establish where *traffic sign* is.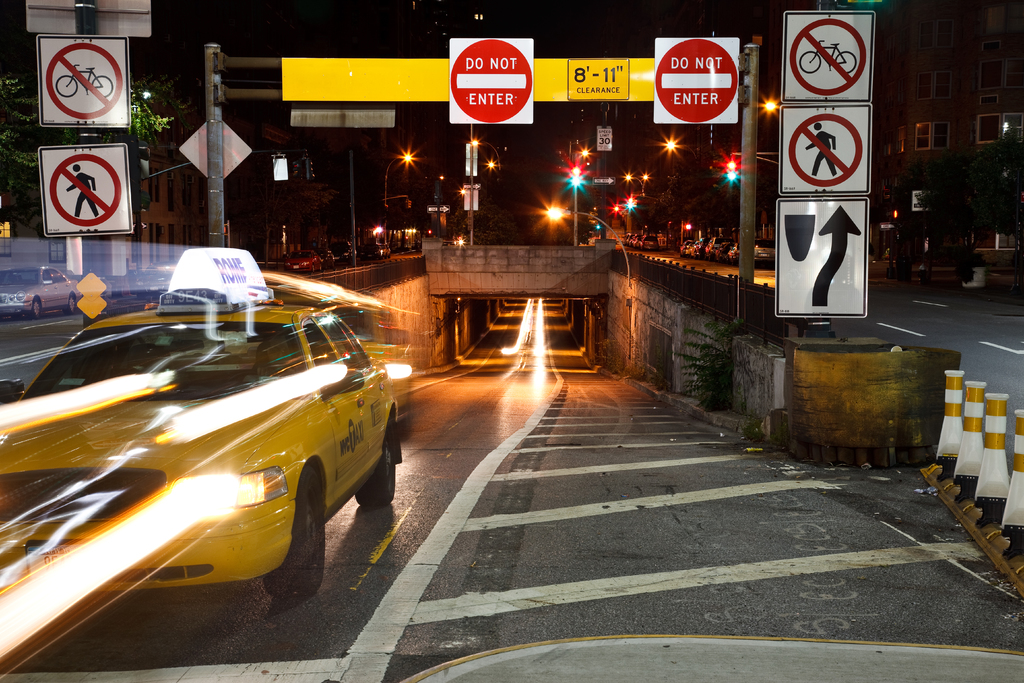
Established at [776, 194, 871, 320].
